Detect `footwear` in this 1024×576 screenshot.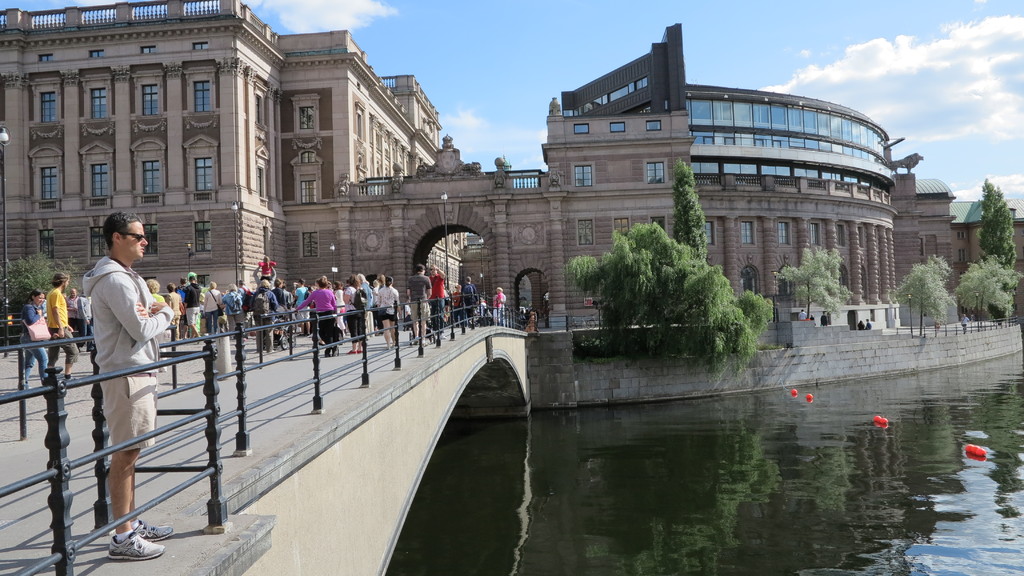
Detection: BBox(99, 507, 166, 563).
